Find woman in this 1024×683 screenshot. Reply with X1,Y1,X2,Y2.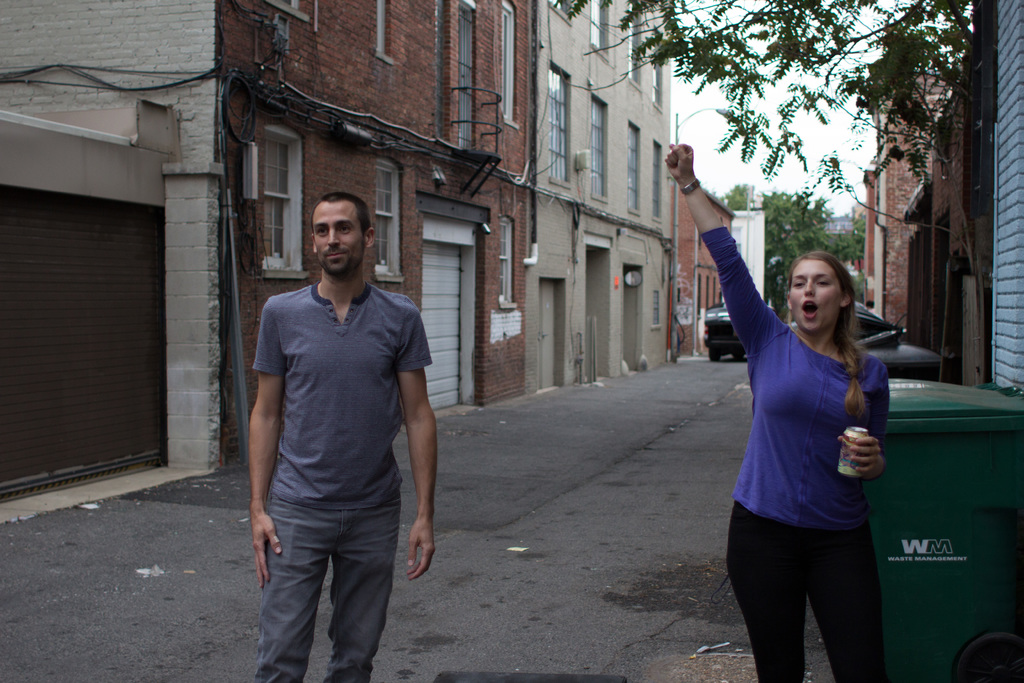
707,210,908,678.
